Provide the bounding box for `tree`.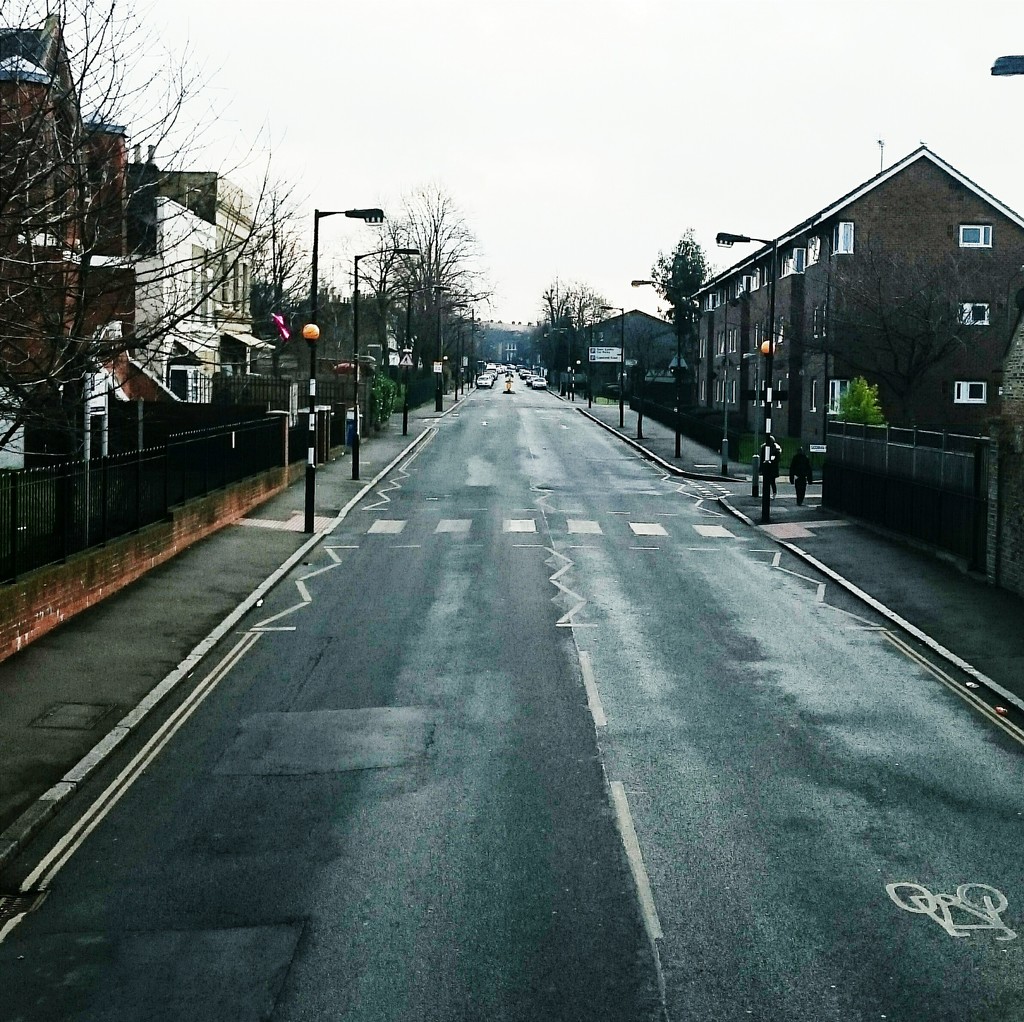
(322,179,496,452).
